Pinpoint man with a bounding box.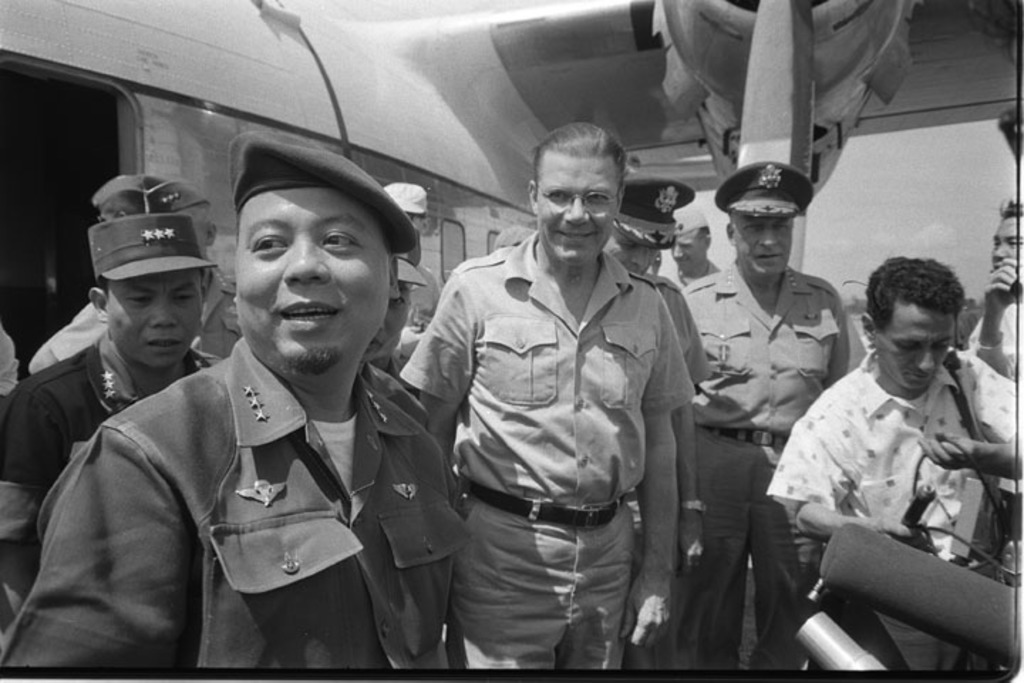
[x1=600, y1=174, x2=695, y2=673].
